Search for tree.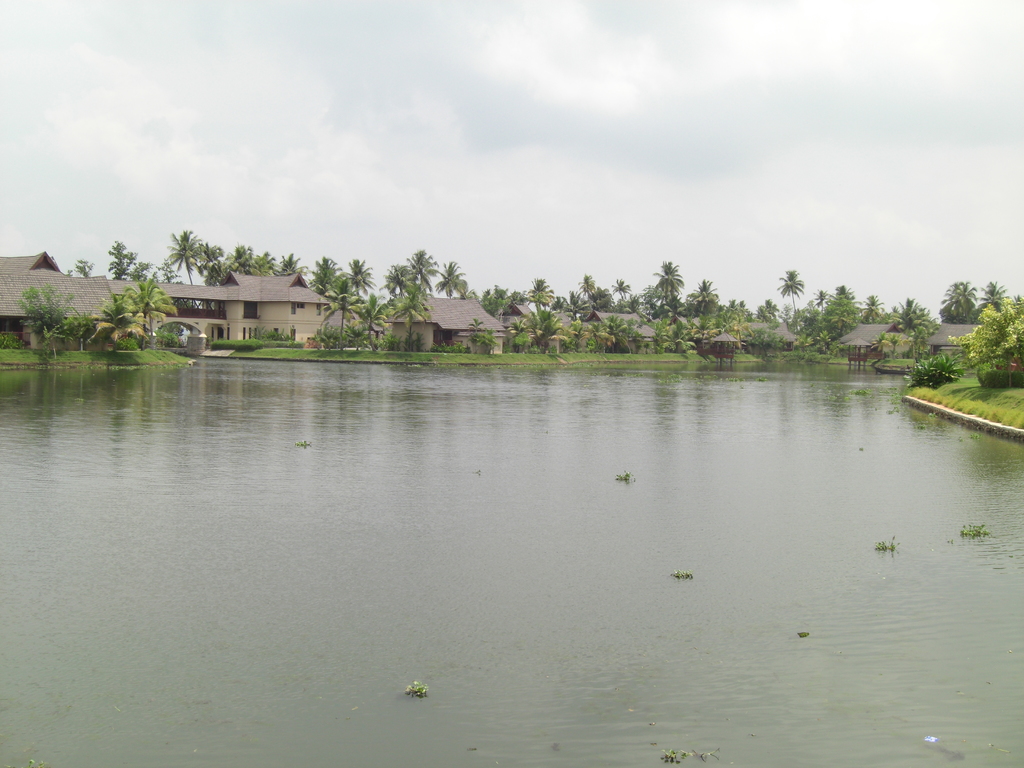
Found at (left=124, top=270, right=180, bottom=346).
